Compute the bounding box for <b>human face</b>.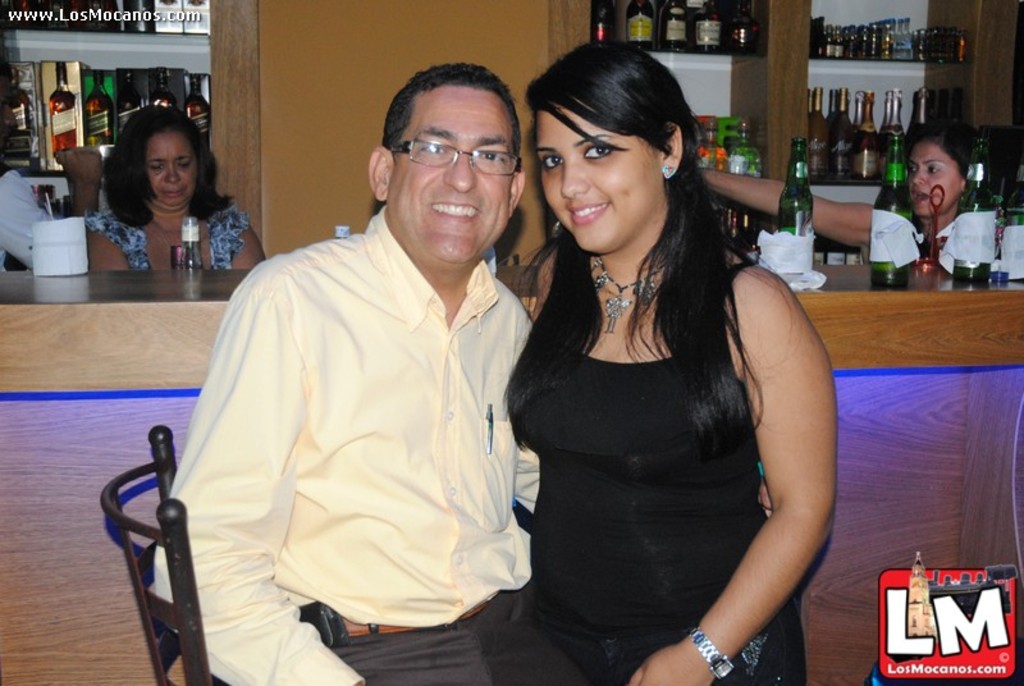
[x1=390, y1=91, x2=513, y2=265].
